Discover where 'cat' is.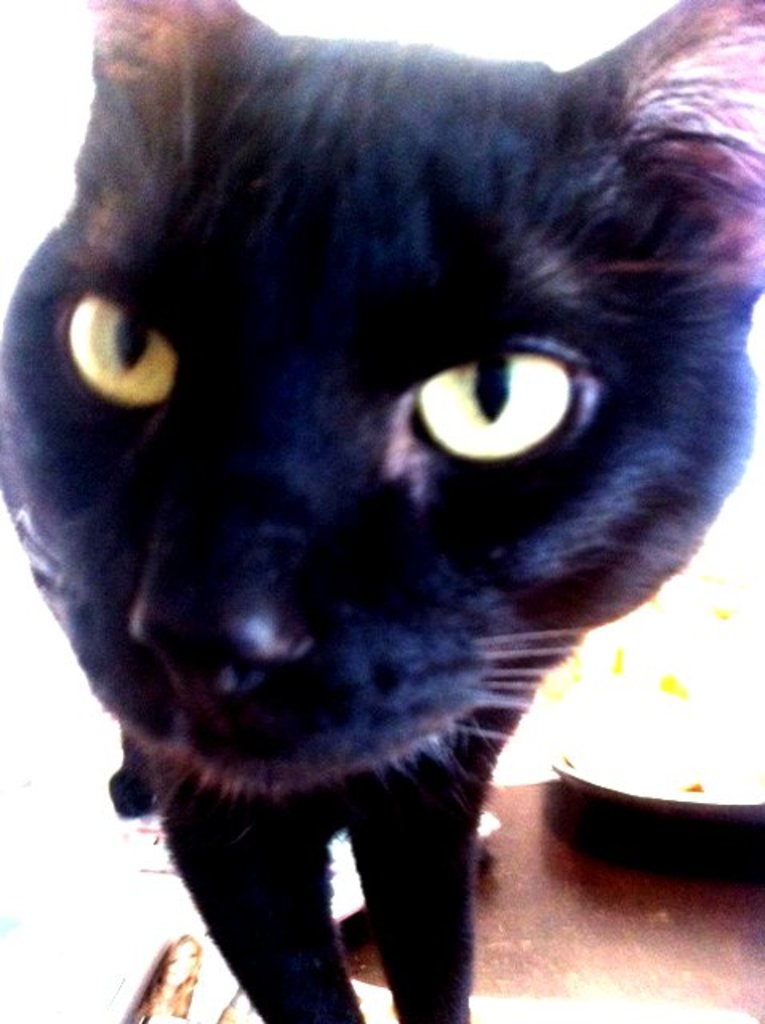
Discovered at 6 0 763 1022.
